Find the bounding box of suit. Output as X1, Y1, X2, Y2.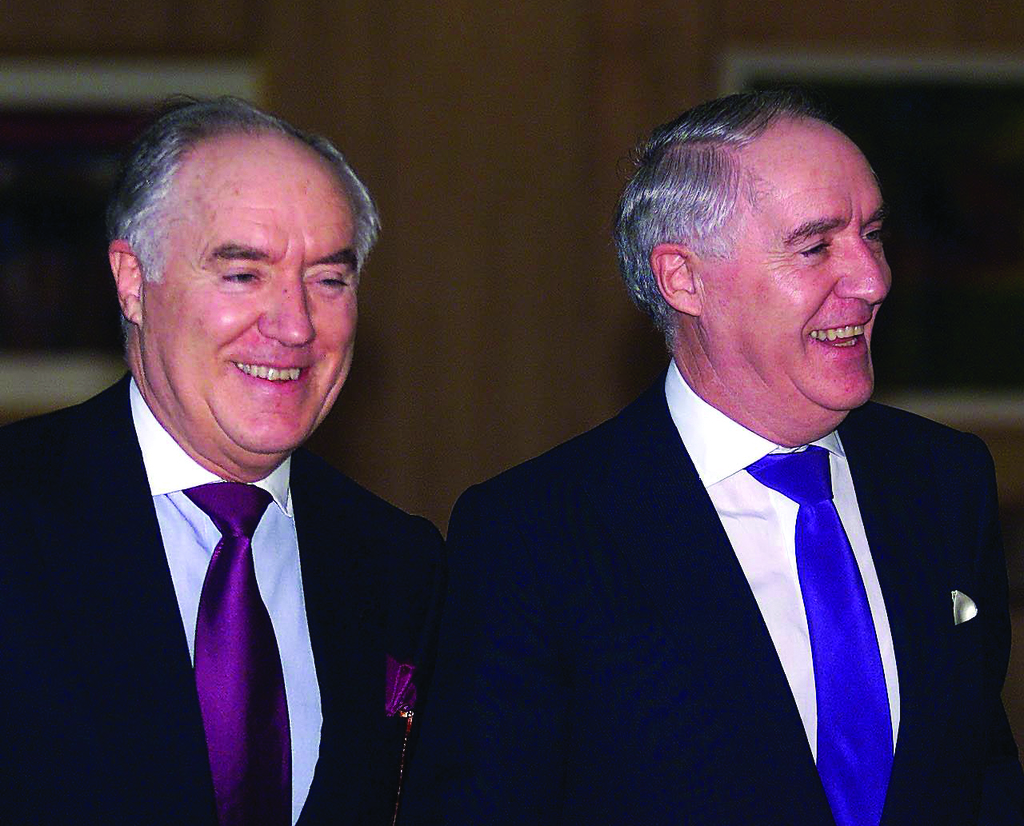
454, 341, 1023, 825.
